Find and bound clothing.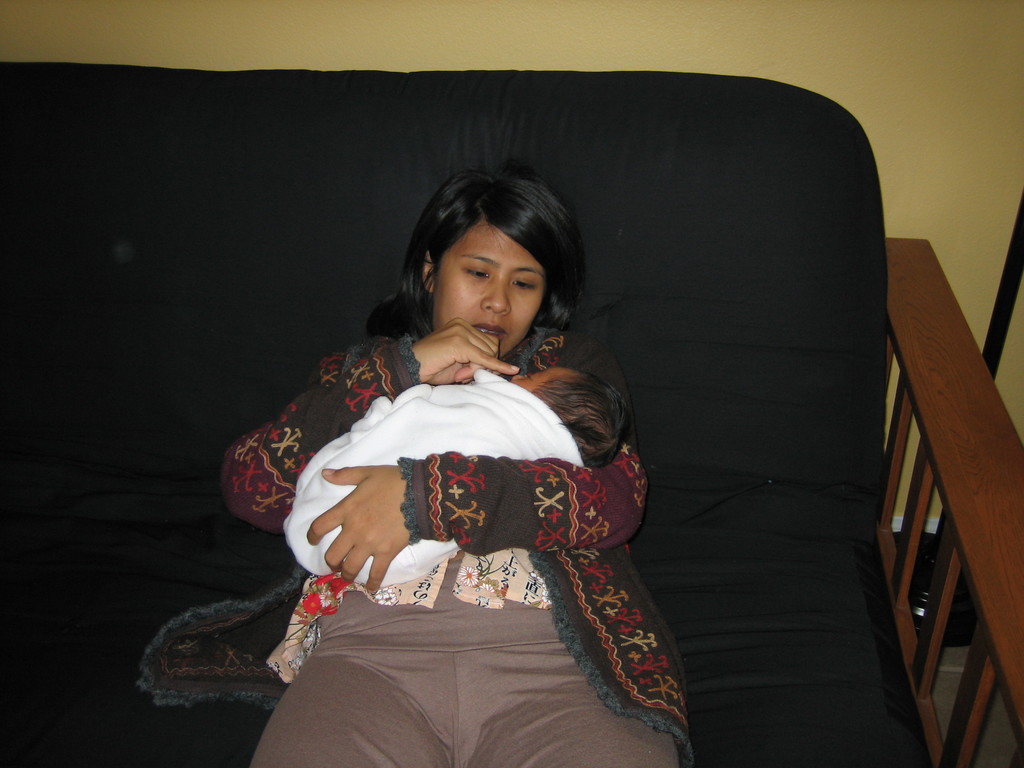
Bound: left=285, top=369, right=589, bottom=592.
